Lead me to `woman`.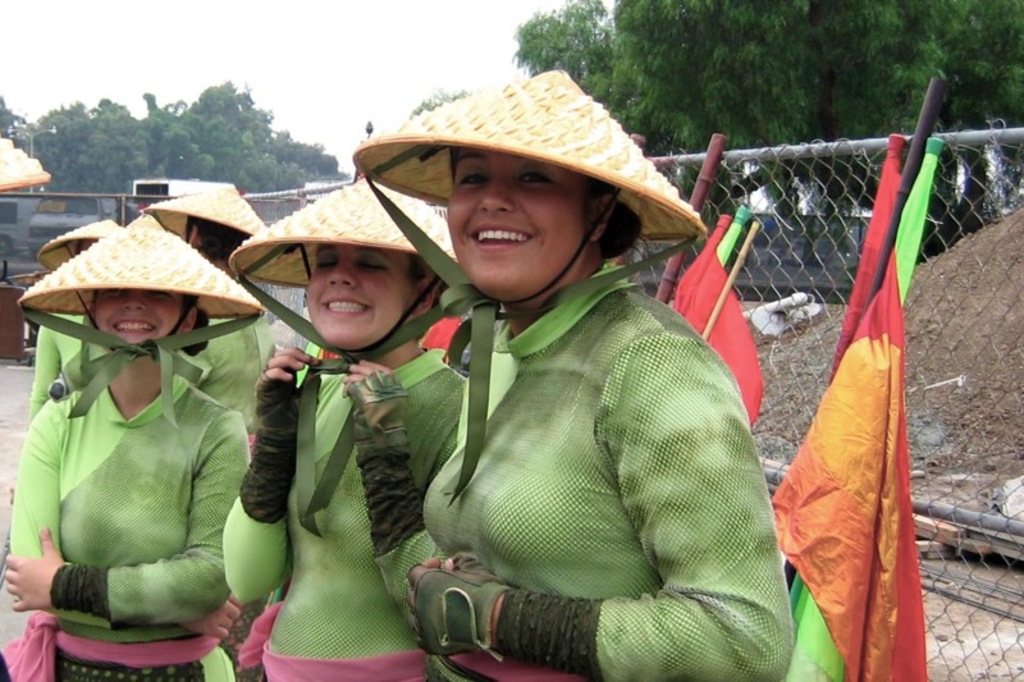
Lead to [0,210,250,681].
